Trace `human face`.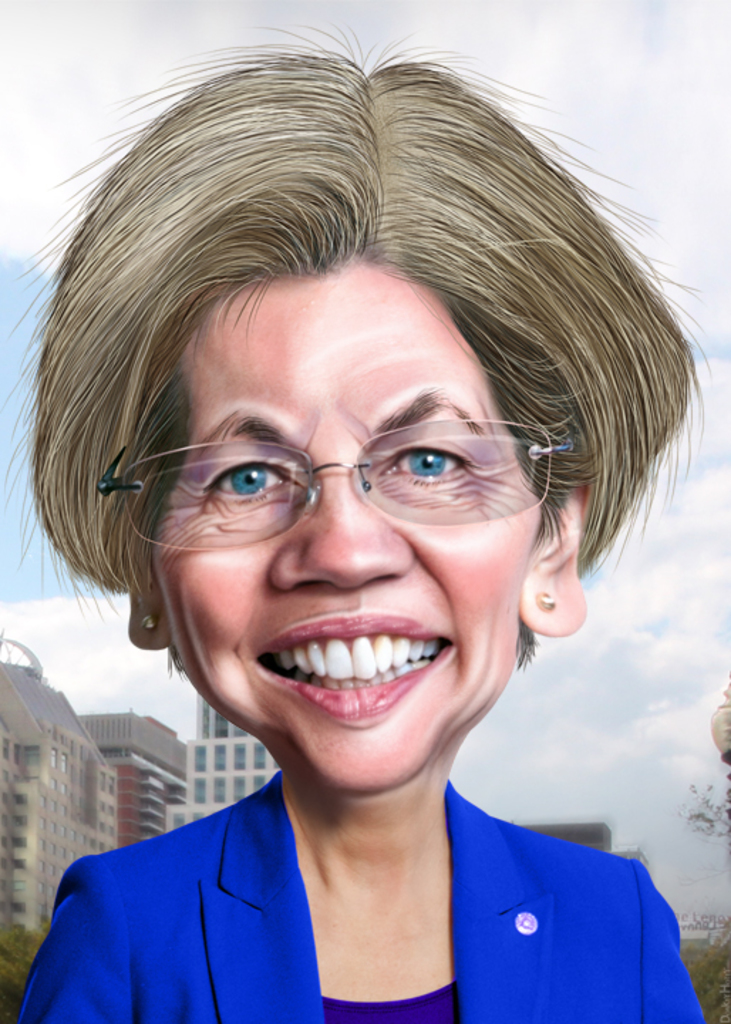
Traced to 151/276/546/796.
